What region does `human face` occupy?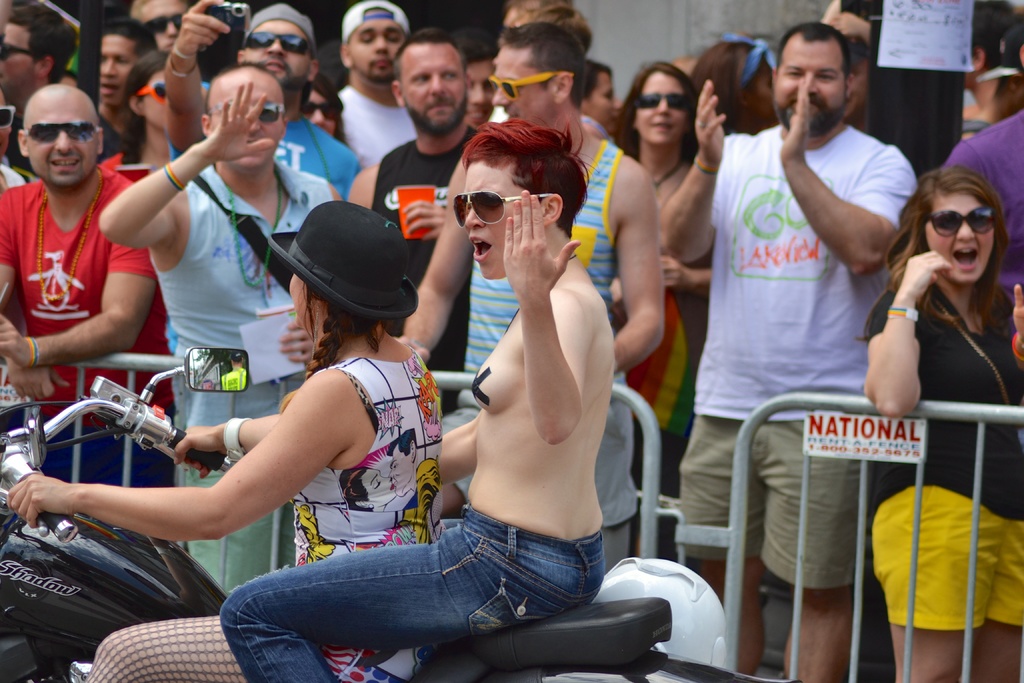
<bbox>347, 16, 408, 86</bbox>.
